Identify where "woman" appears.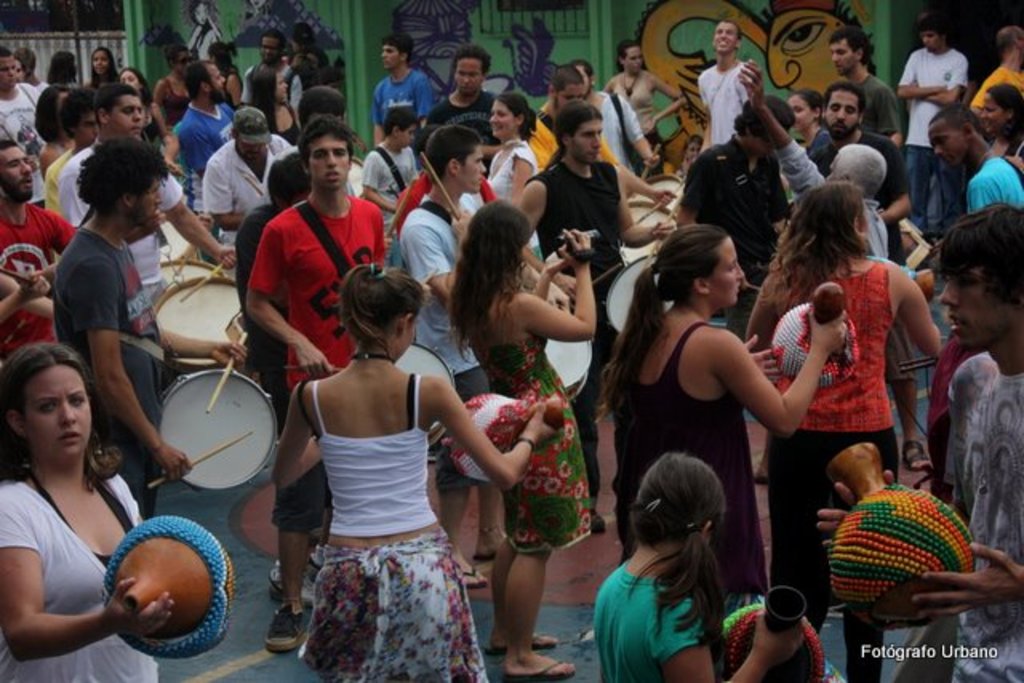
Appears at {"left": 0, "top": 342, "right": 176, "bottom": 681}.
